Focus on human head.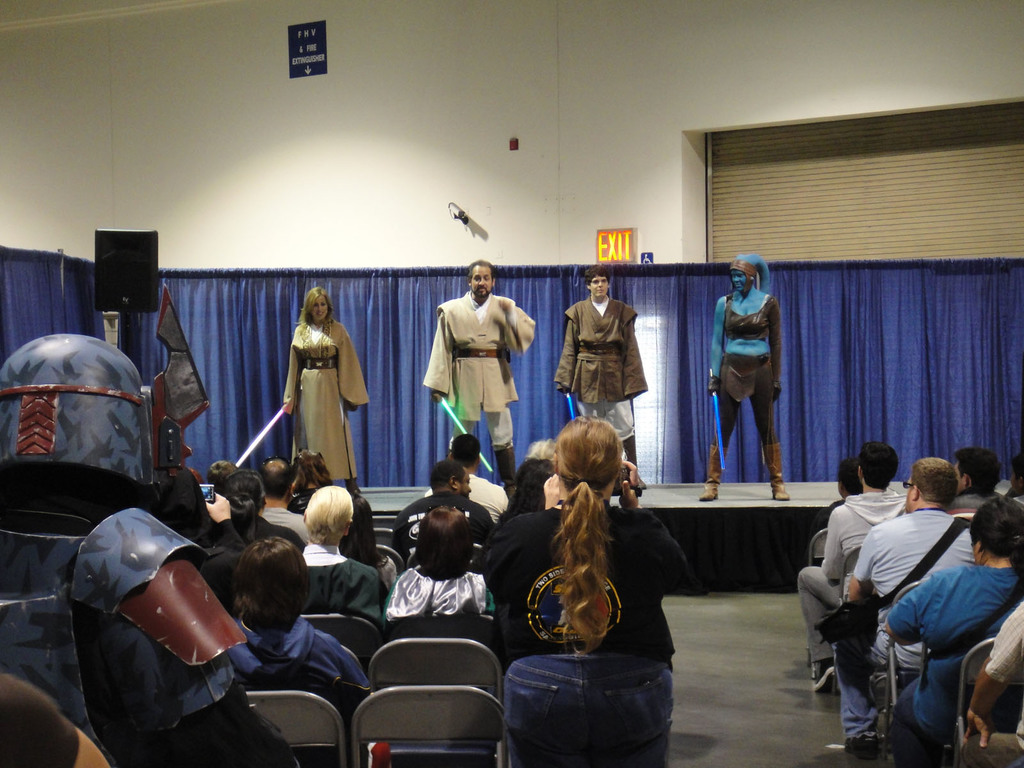
Focused at BBox(1011, 452, 1023, 493).
